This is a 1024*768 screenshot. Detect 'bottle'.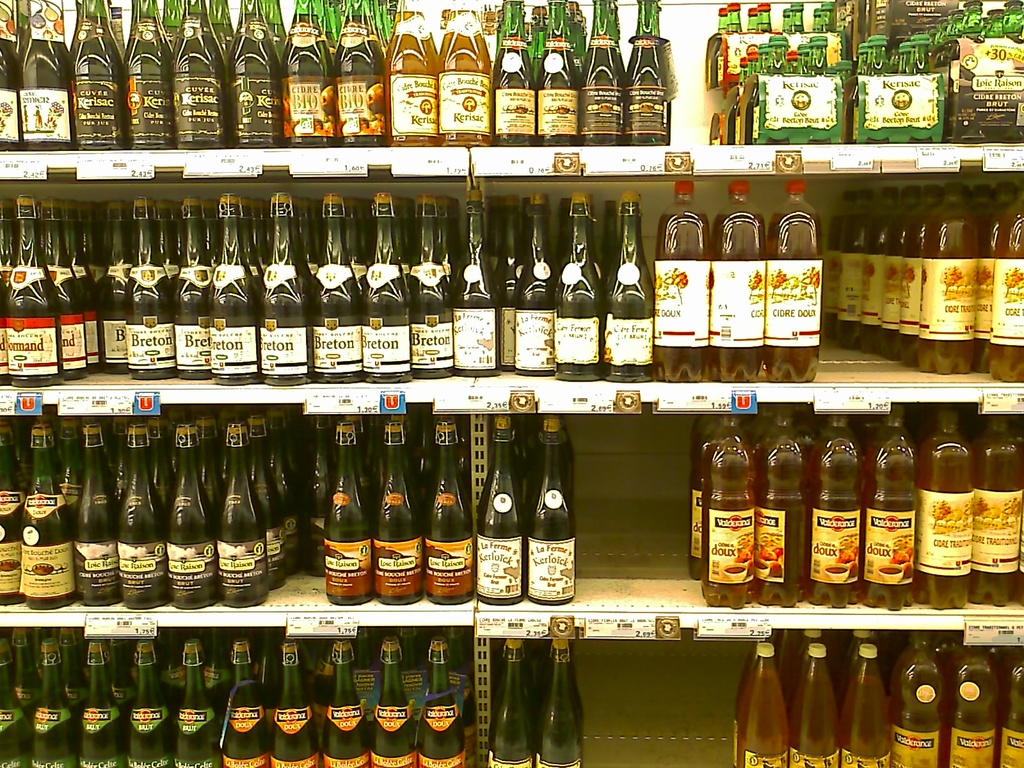
Rect(596, 189, 649, 383).
